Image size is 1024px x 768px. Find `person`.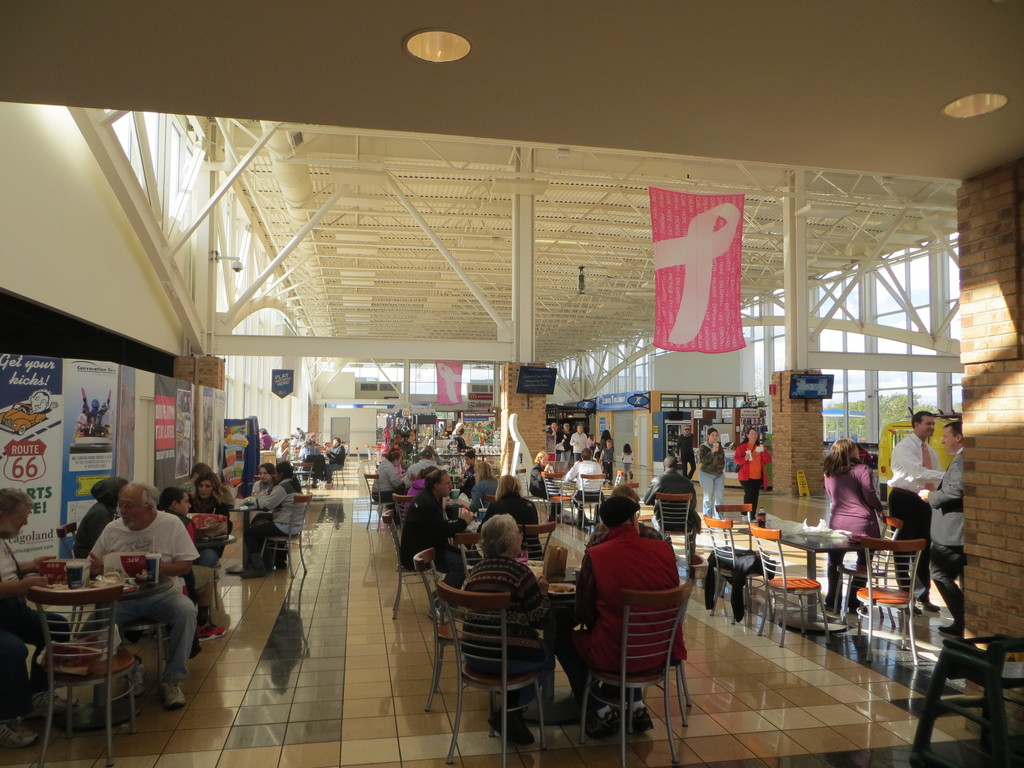
577/481/698/733.
